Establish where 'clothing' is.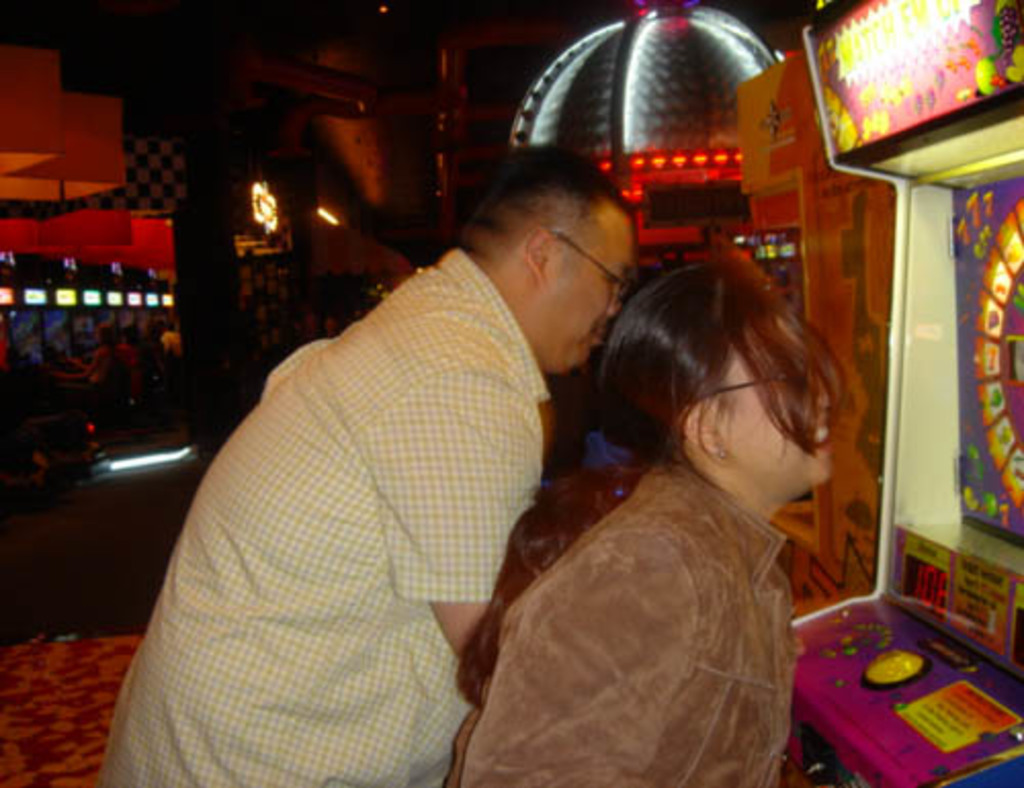
Established at 119,211,578,782.
